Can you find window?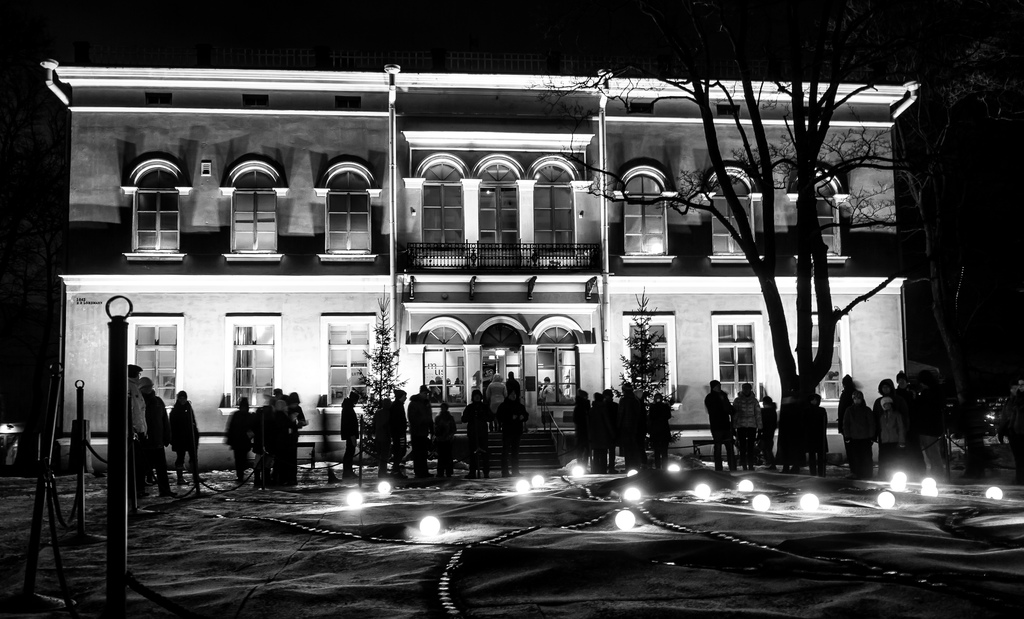
Yes, bounding box: pyautogui.locateOnScreen(134, 167, 180, 253).
